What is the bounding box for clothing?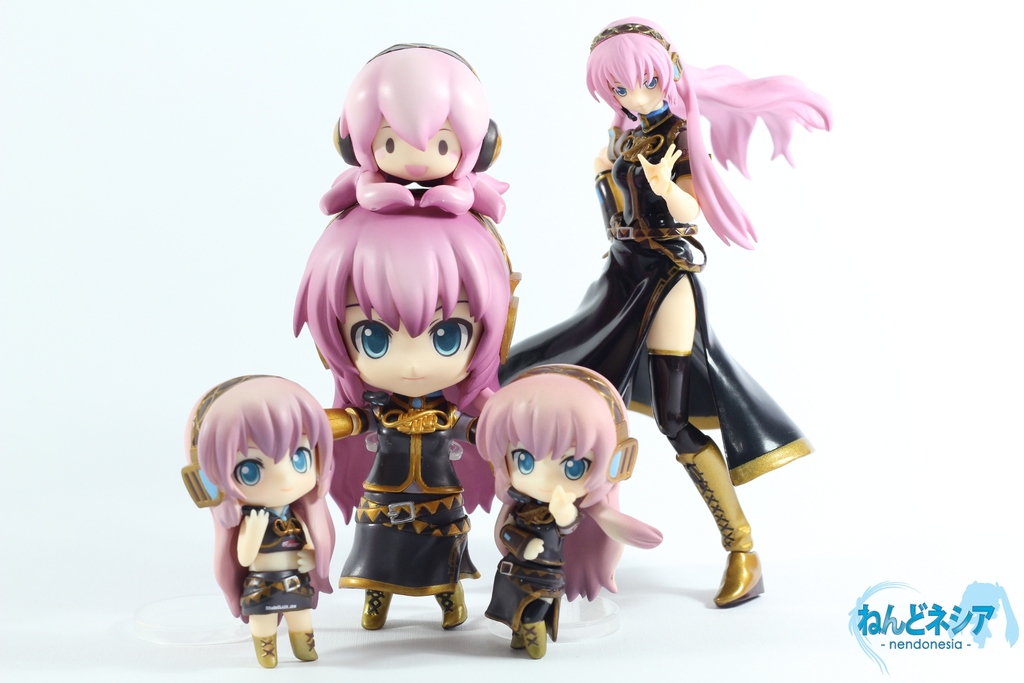
484:489:577:639.
